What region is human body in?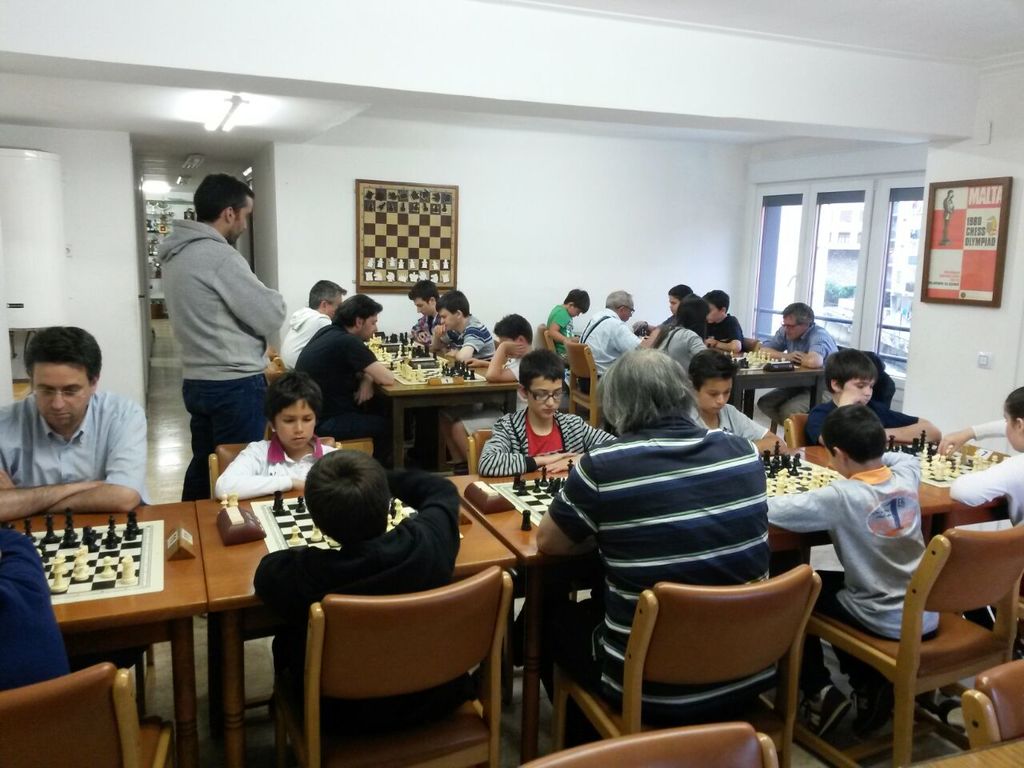
Rect(933, 386, 1023, 658).
